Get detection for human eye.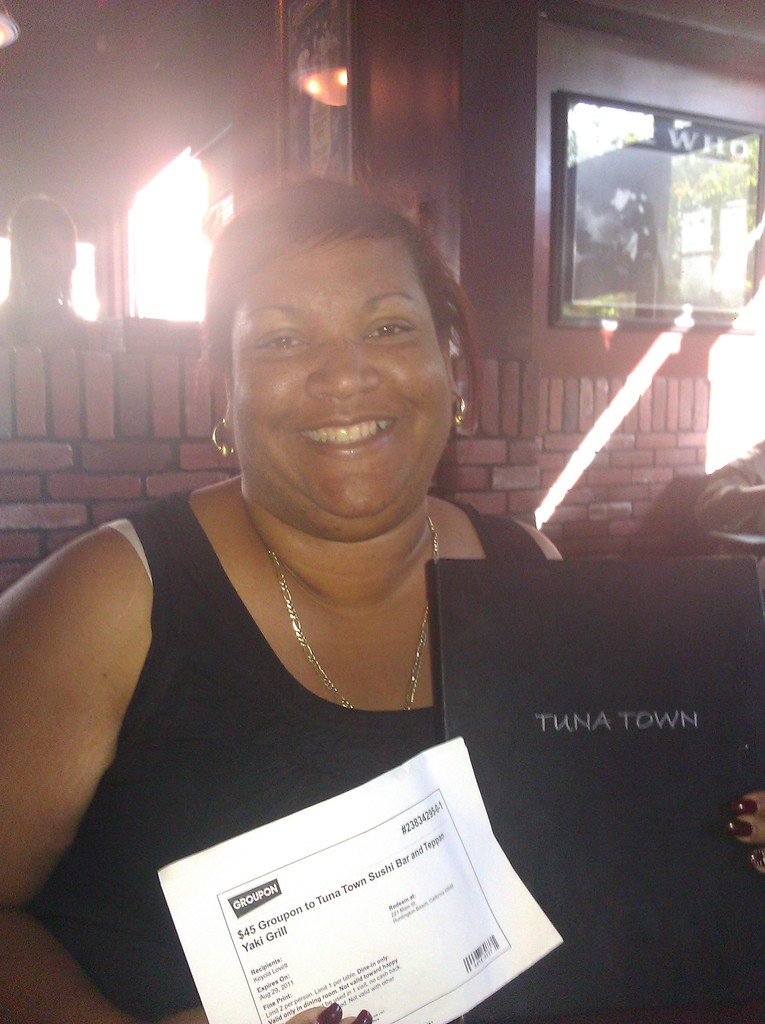
Detection: x1=361 y1=315 x2=413 y2=338.
